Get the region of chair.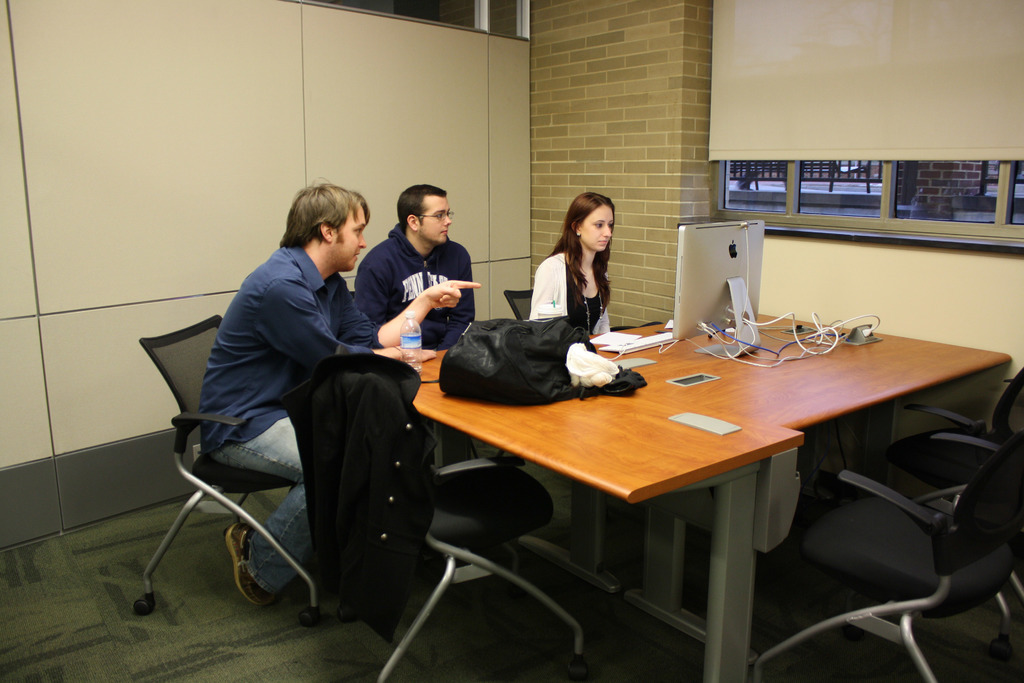
<region>474, 286, 572, 525</region>.
